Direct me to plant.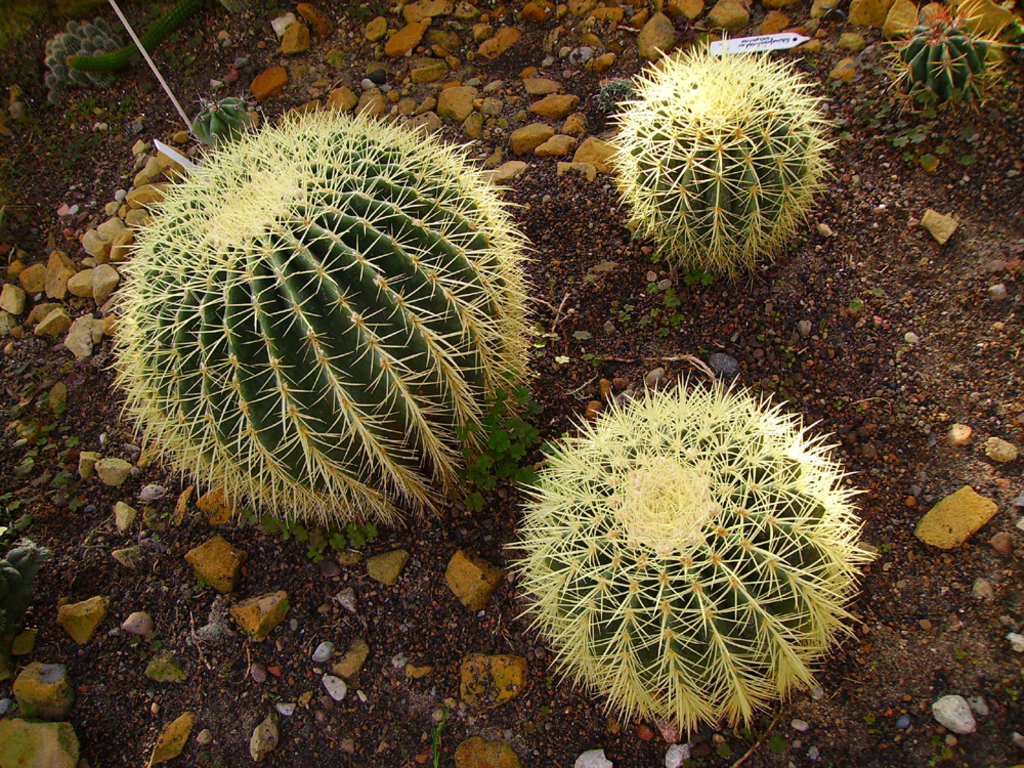
Direction: 41, 17, 125, 98.
